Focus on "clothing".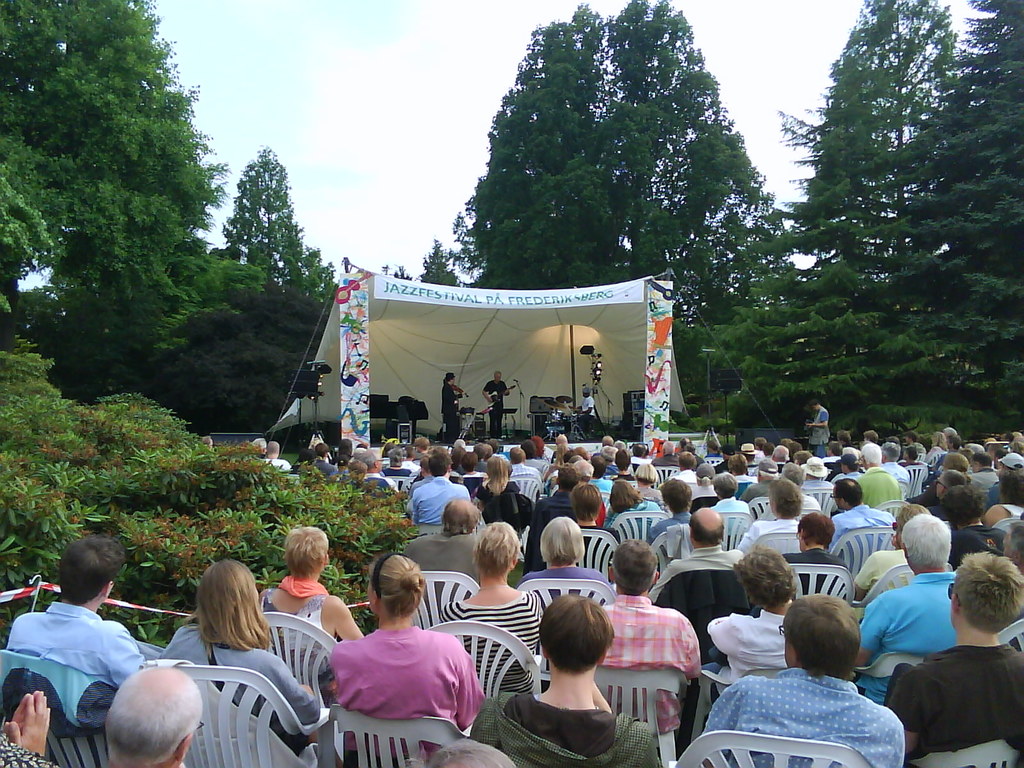
Focused at bbox=[546, 447, 568, 458].
